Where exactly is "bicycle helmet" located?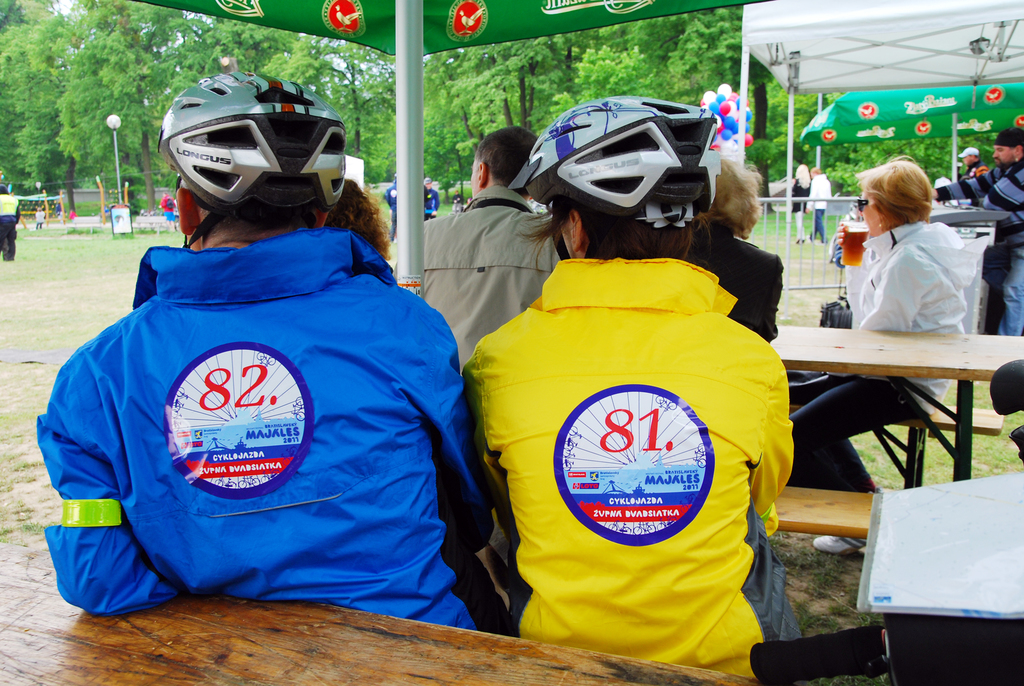
Its bounding box is bbox(513, 89, 720, 233).
